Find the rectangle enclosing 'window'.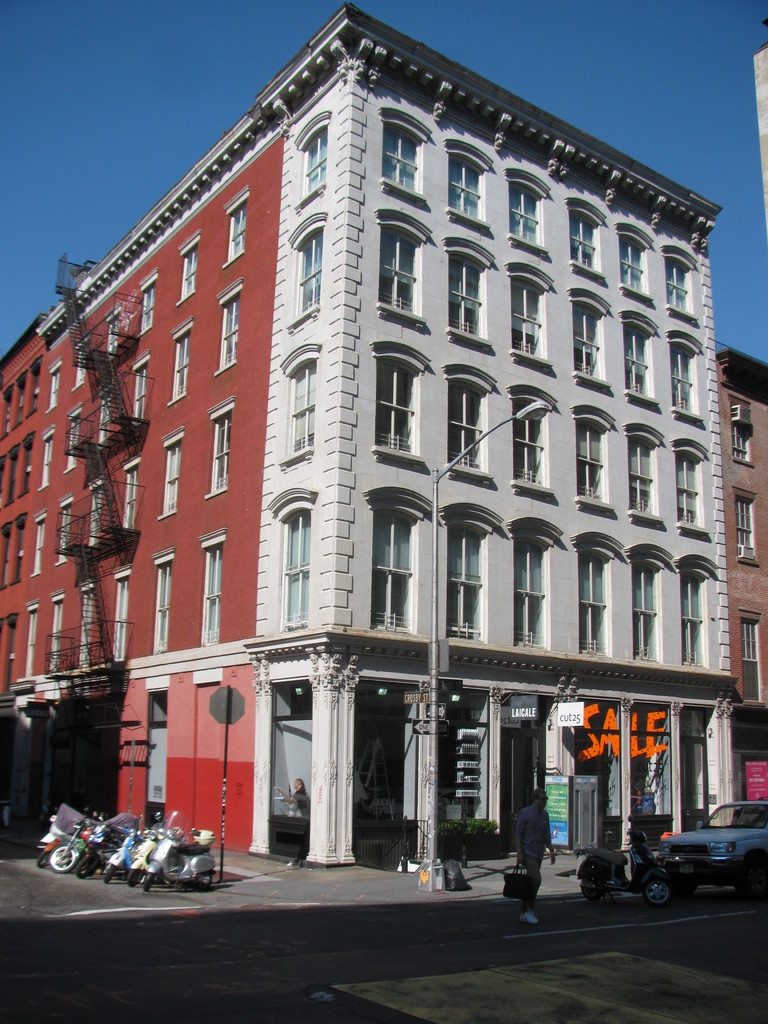
rect(54, 491, 70, 563).
